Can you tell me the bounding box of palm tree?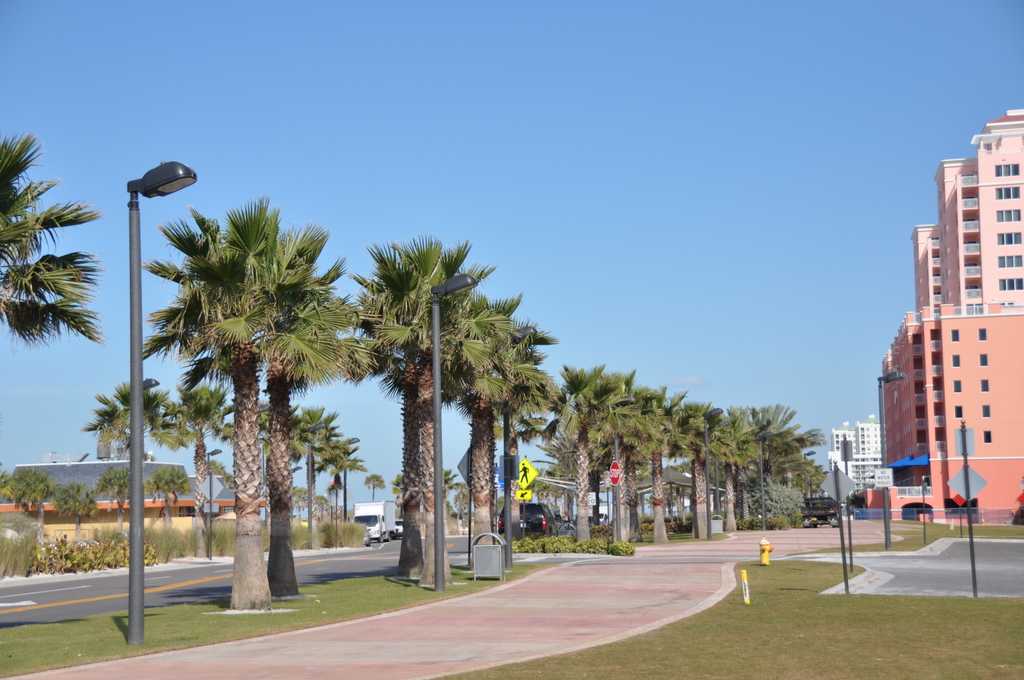
{"x1": 637, "y1": 398, "x2": 700, "y2": 625}.
